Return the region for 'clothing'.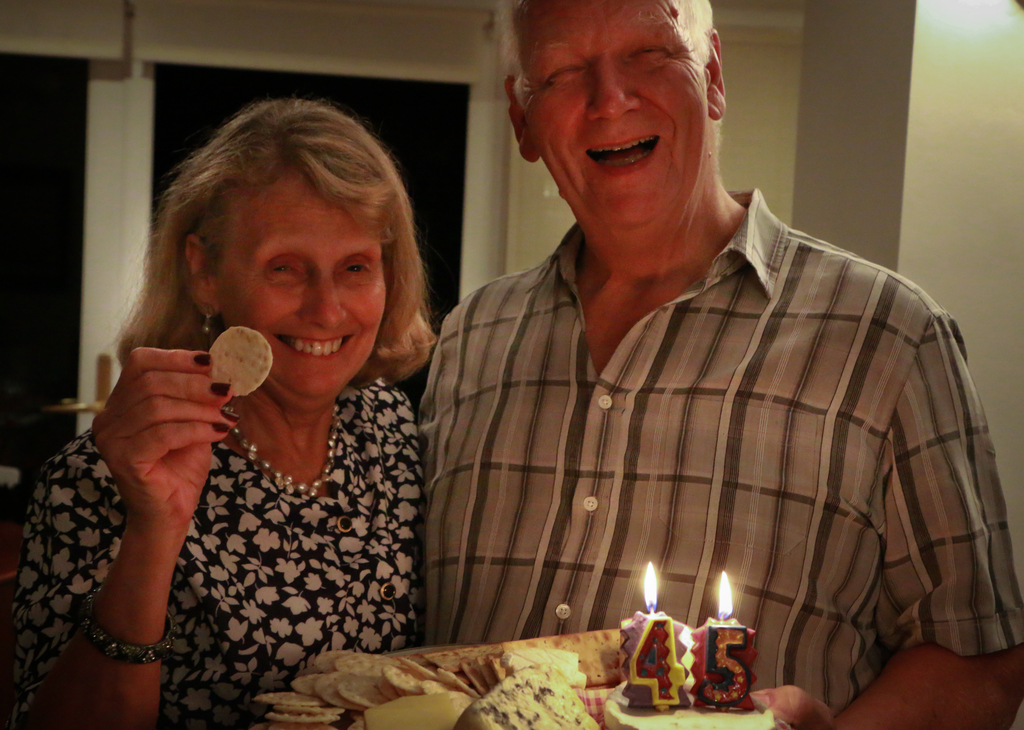
bbox(13, 375, 433, 729).
